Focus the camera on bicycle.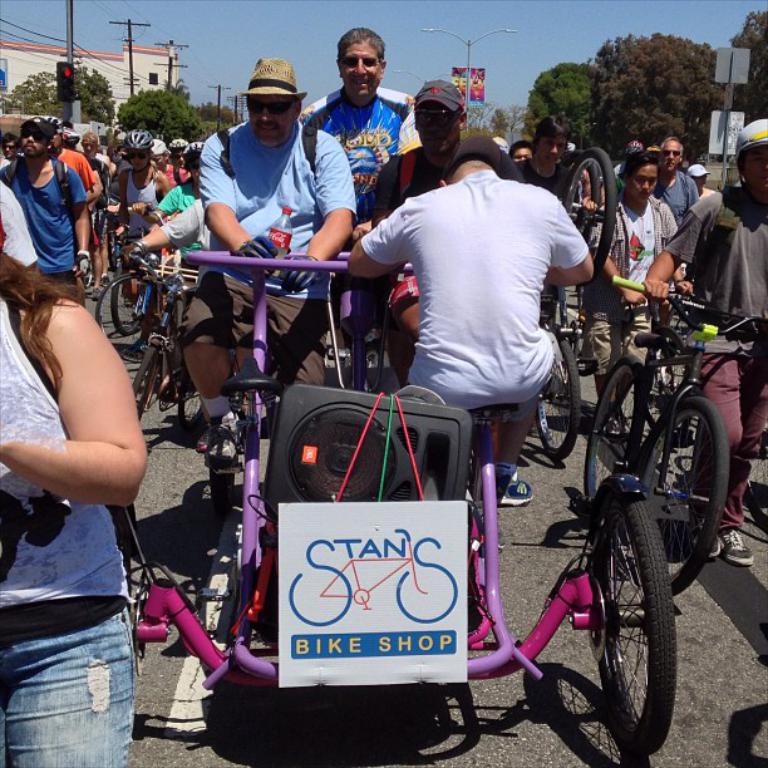
Focus region: bbox(587, 281, 725, 596).
